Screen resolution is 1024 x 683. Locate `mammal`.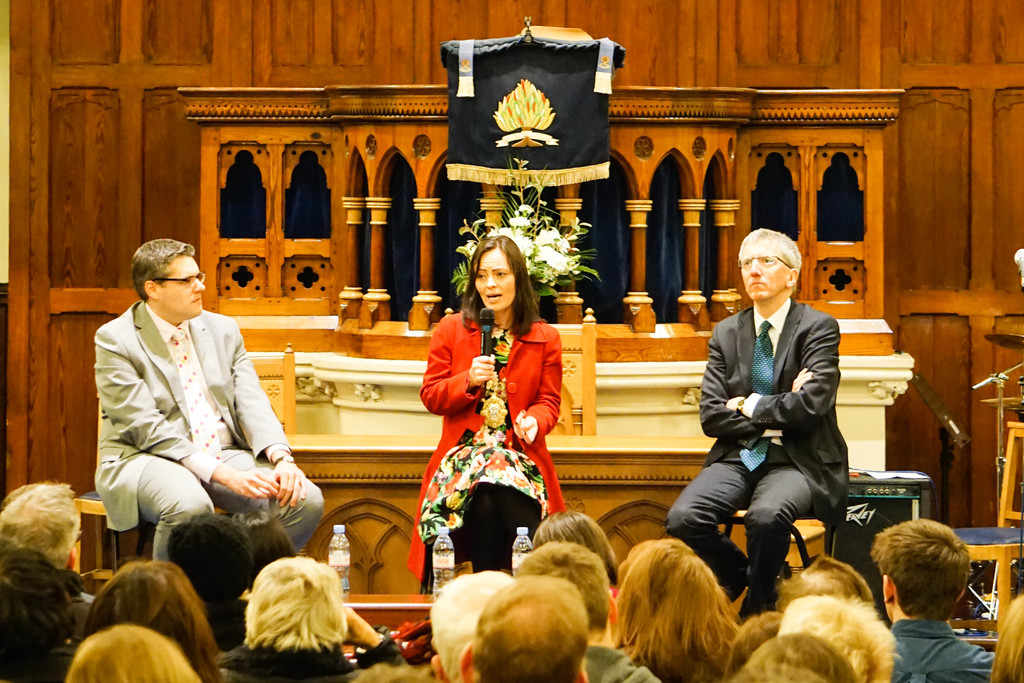
869:518:996:682.
